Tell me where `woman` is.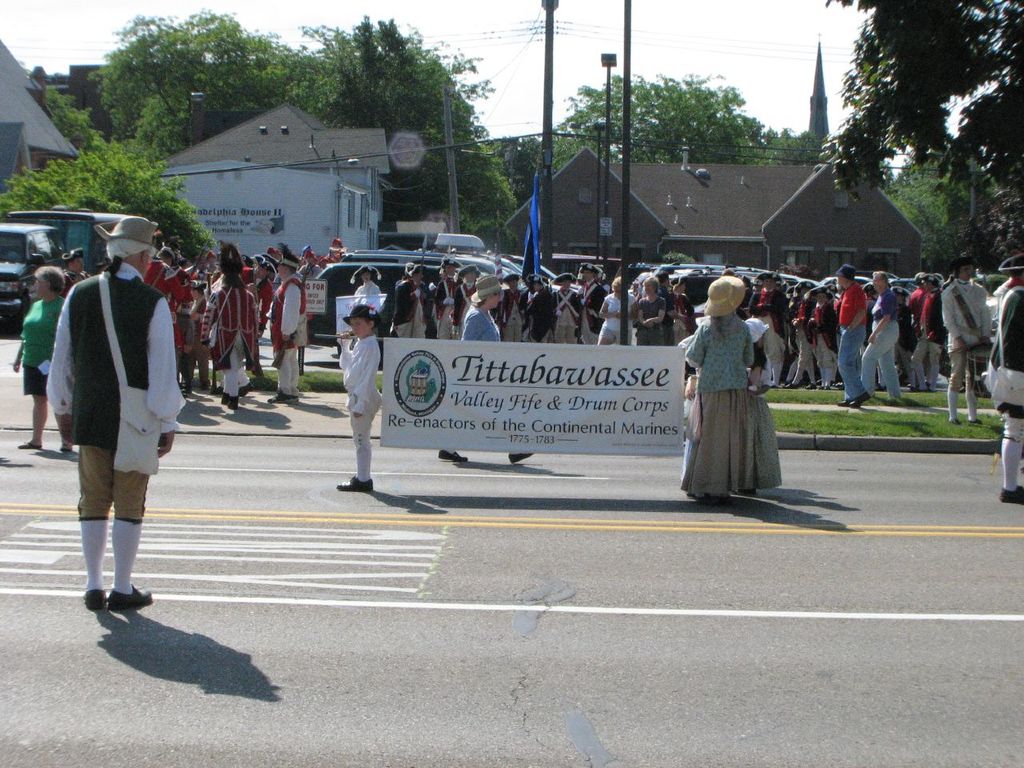
`woman` is at {"left": 686, "top": 280, "right": 793, "bottom": 503}.
